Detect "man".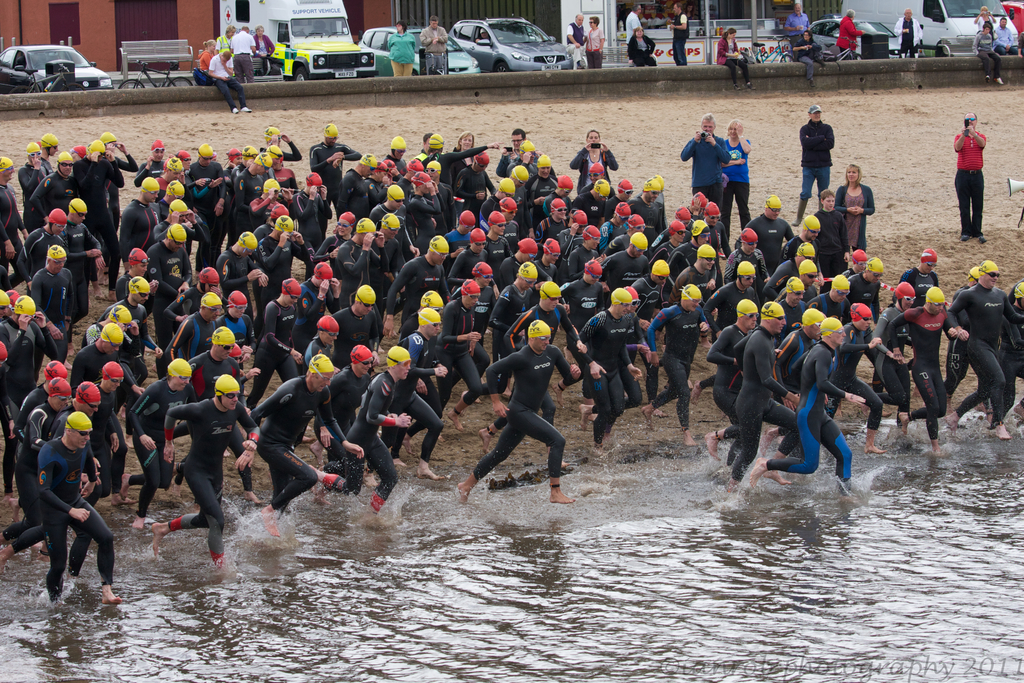
Detected at box(483, 177, 512, 234).
